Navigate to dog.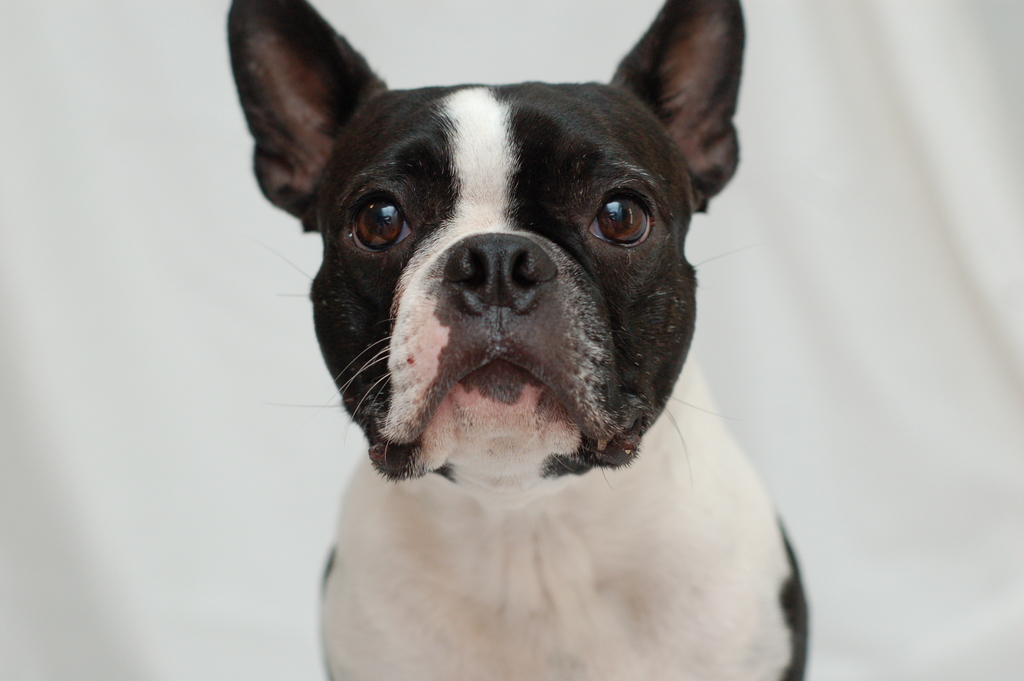
Navigation target: bbox=[225, 0, 813, 680].
